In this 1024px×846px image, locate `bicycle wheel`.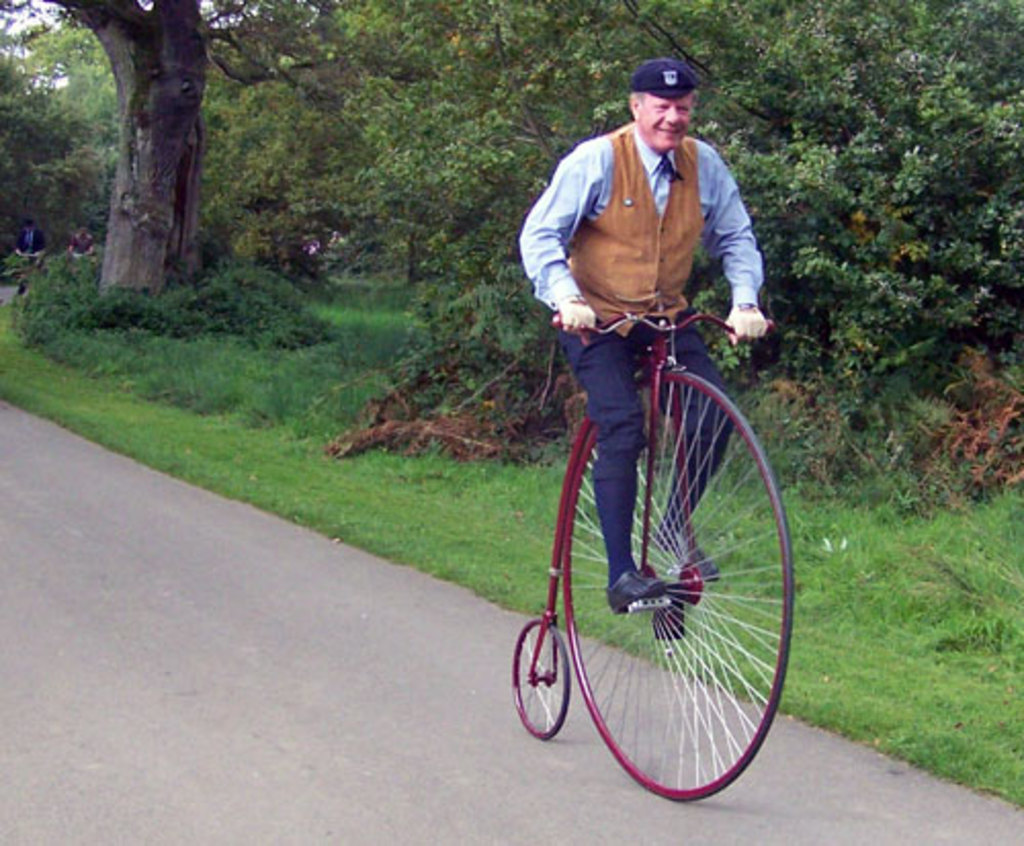
Bounding box: region(510, 619, 567, 739).
